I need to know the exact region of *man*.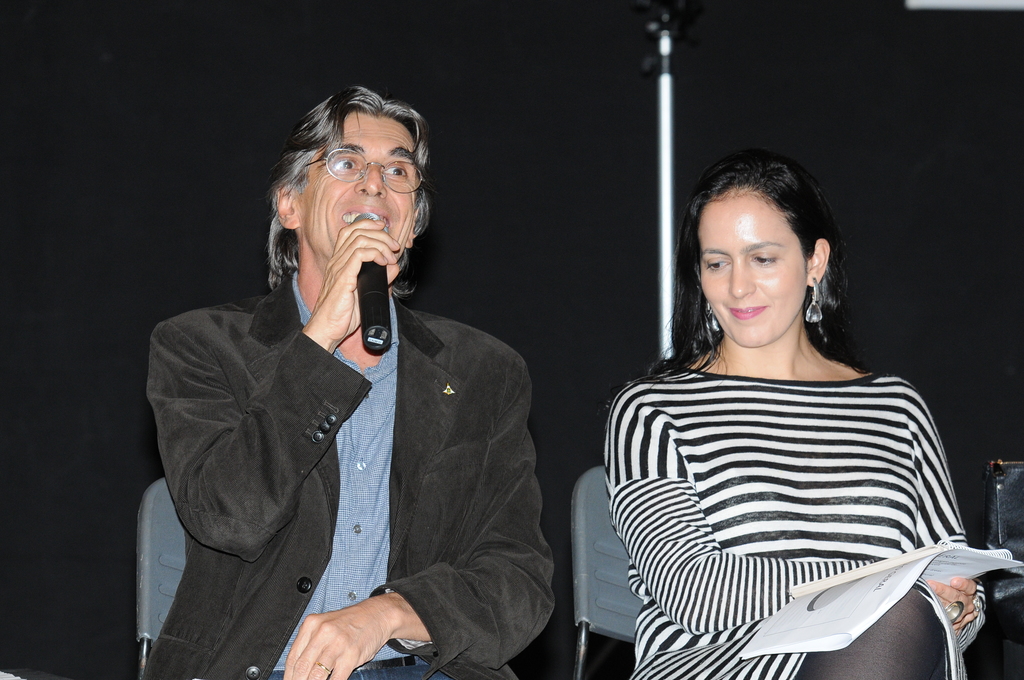
Region: [left=133, top=82, right=576, bottom=679].
